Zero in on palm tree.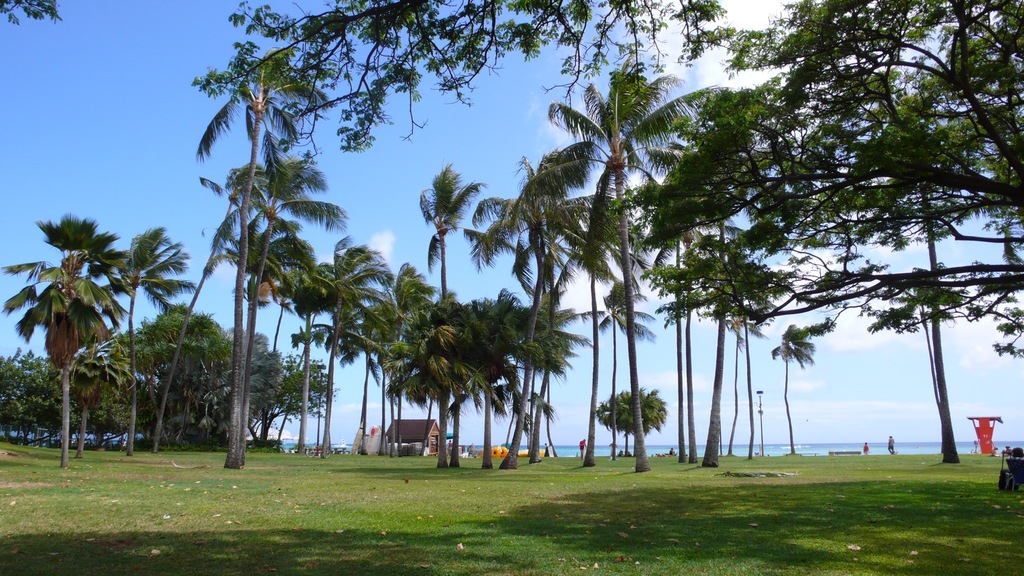
Zeroed in: {"left": 756, "top": 305, "right": 803, "bottom": 444}.
